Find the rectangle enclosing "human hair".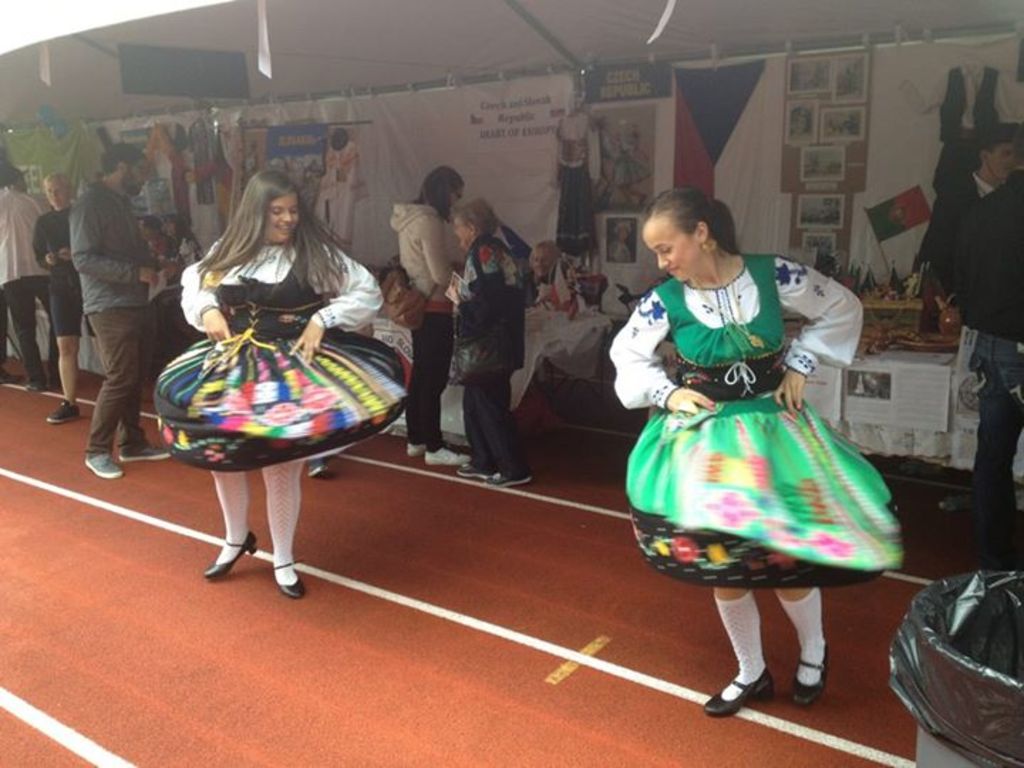
(x1=646, y1=182, x2=742, y2=249).
